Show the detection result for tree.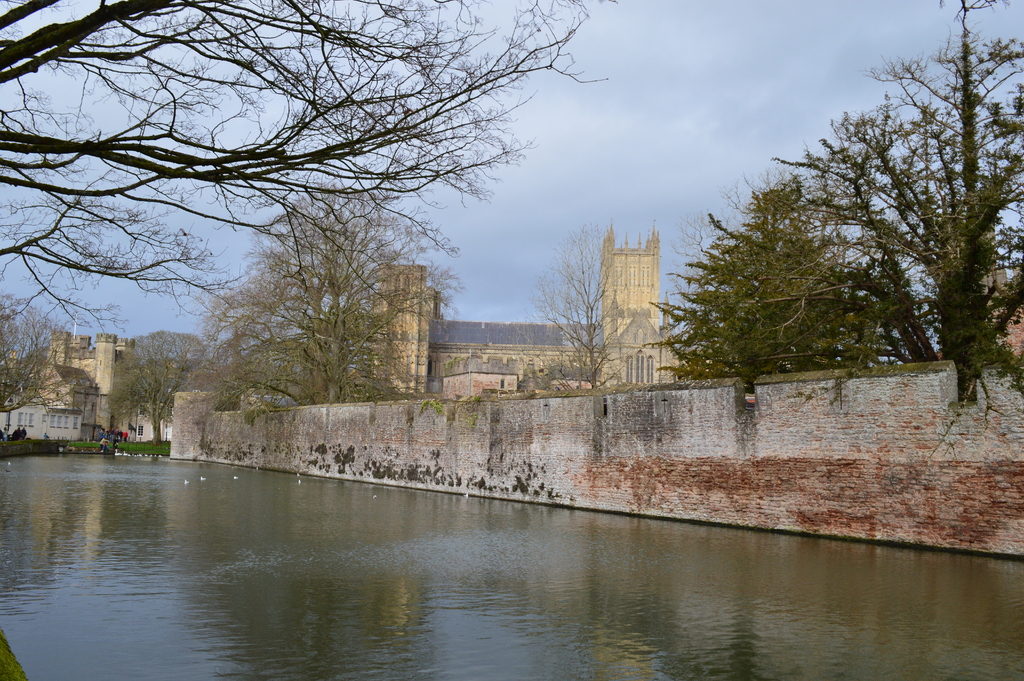
<box>707,0,1023,461</box>.
